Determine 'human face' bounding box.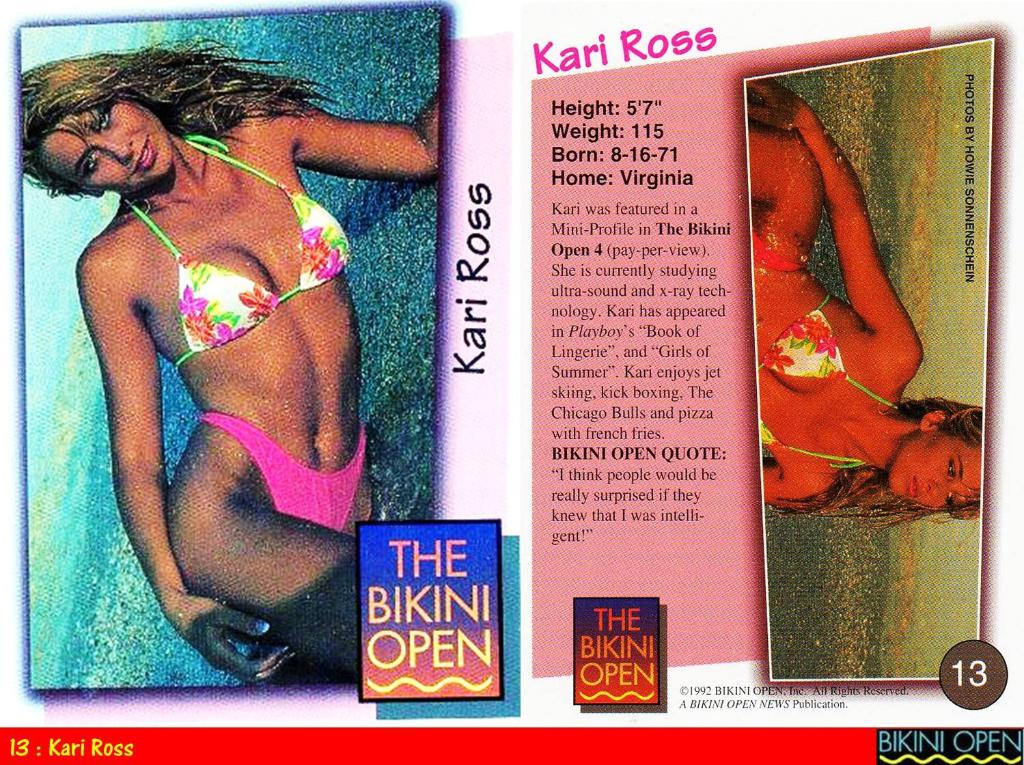
Determined: (34,91,174,193).
